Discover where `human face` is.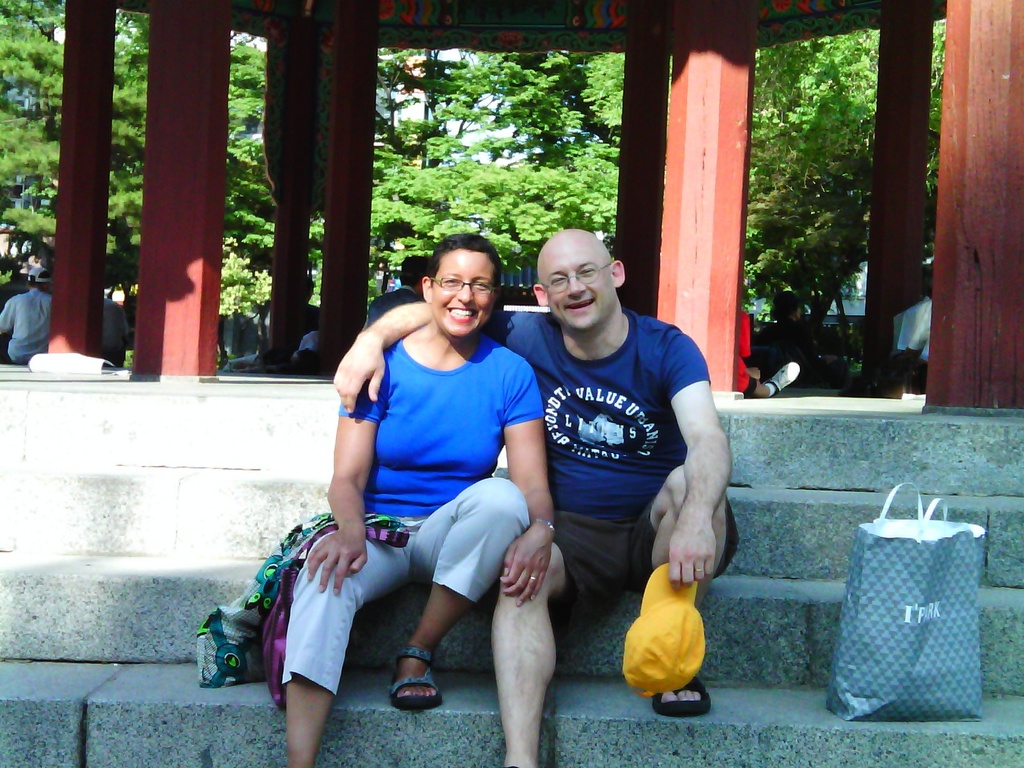
Discovered at 547:246:614:330.
